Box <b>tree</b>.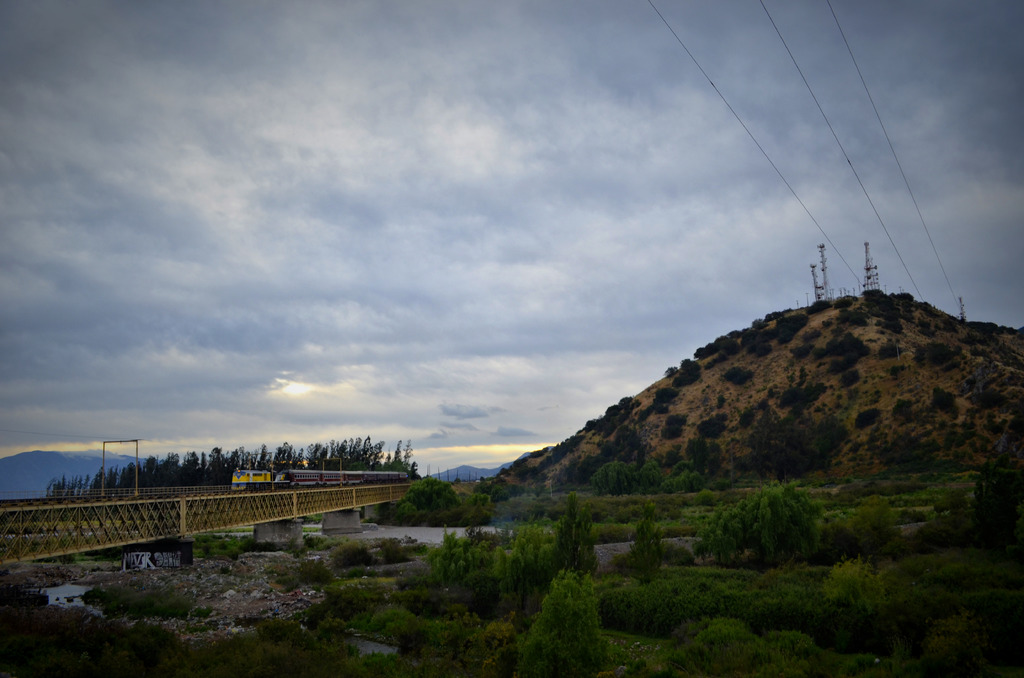
(left=455, top=490, right=486, bottom=527).
